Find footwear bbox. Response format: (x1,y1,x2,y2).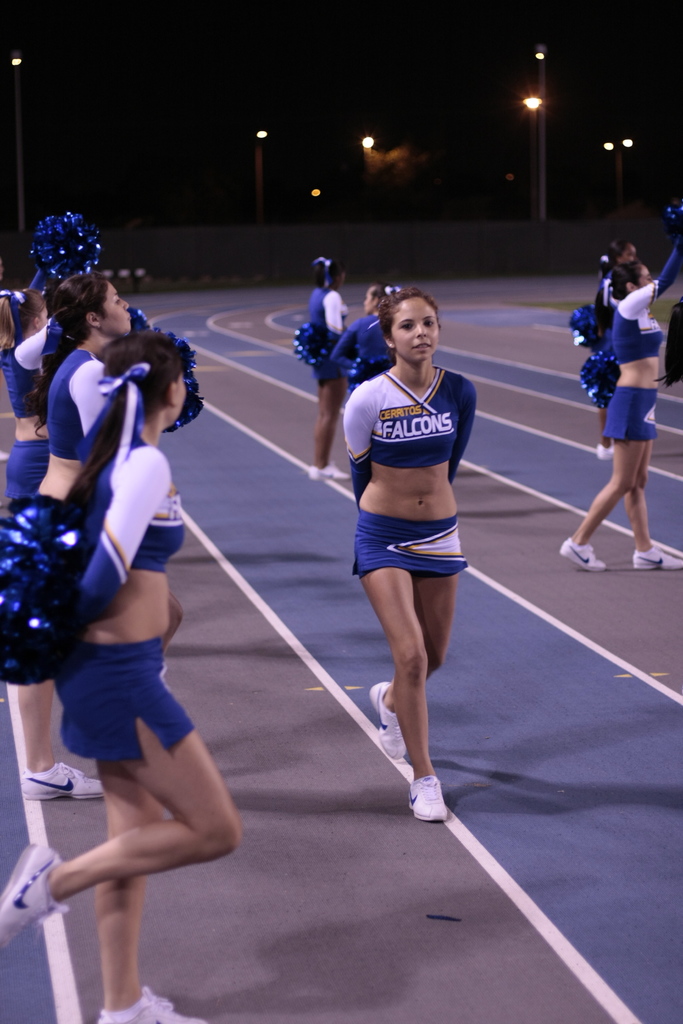
(370,680,405,758).
